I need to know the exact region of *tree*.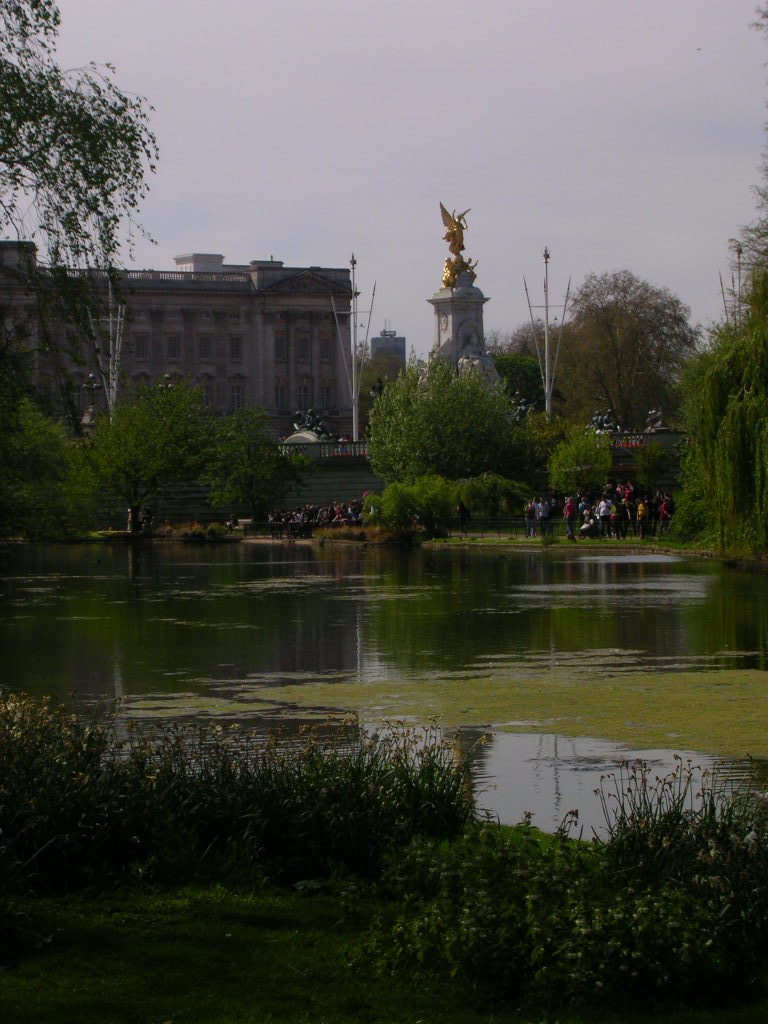
Region: Rect(556, 236, 701, 457).
